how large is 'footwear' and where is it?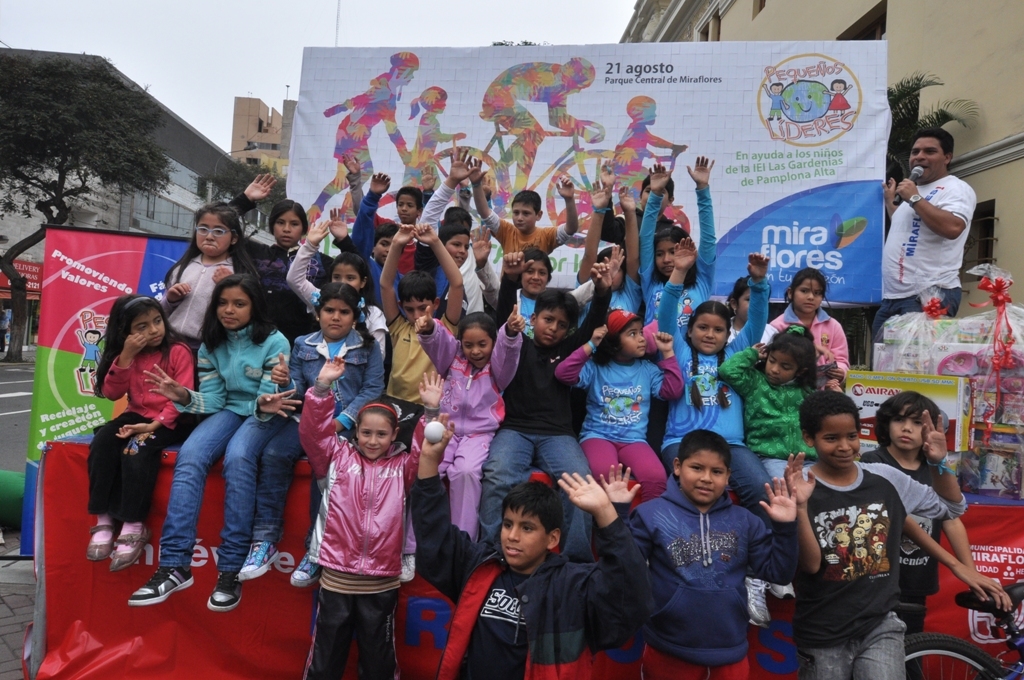
Bounding box: box(289, 551, 321, 588).
